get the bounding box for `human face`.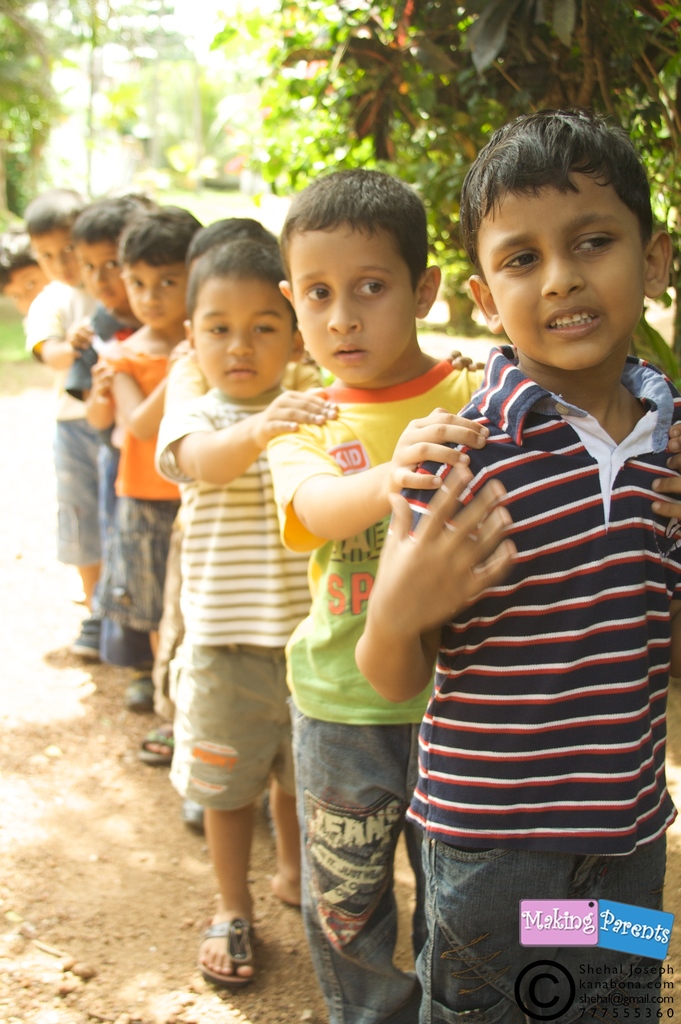
left=81, top=243, right=126, bottom=305.
